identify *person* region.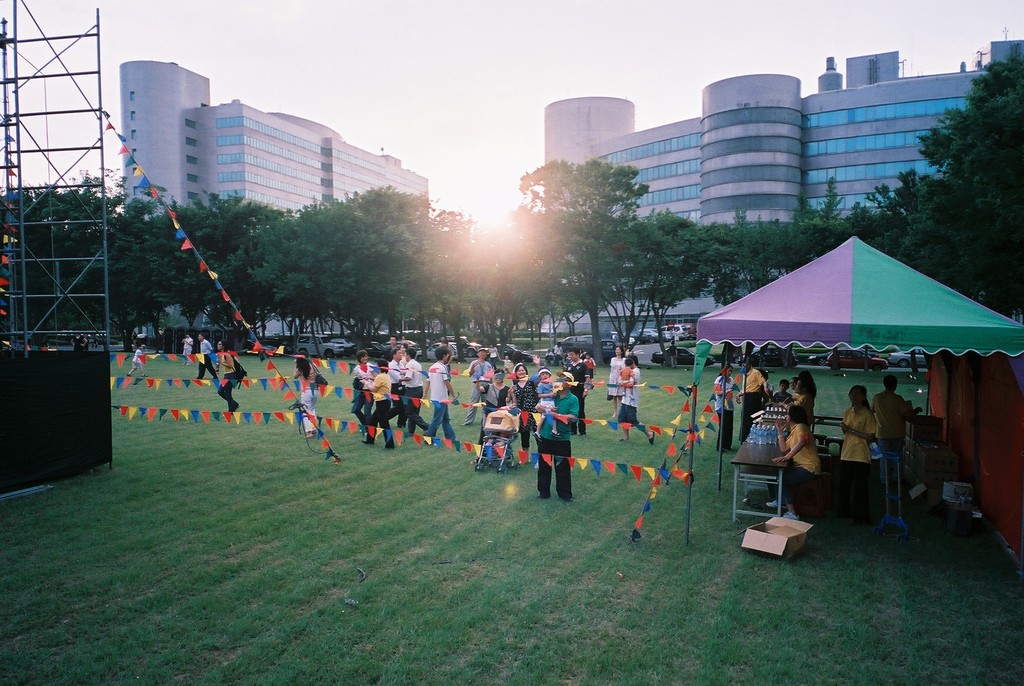
Region: [x1=833, y1=383, x2=868, y2=517].
